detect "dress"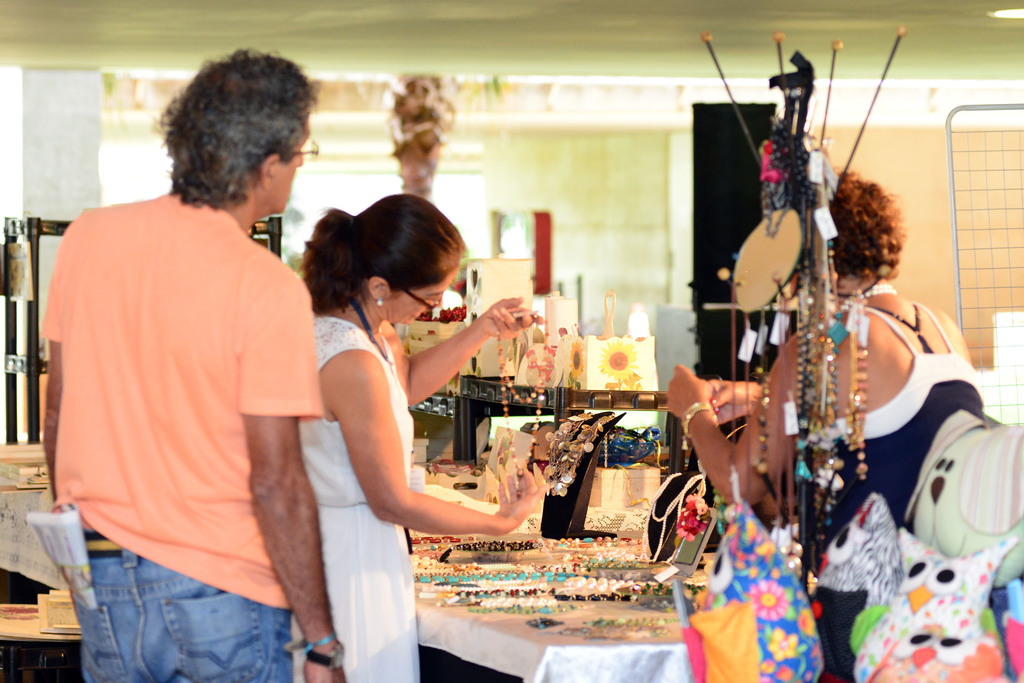
box(298, 317, 416, 682)
